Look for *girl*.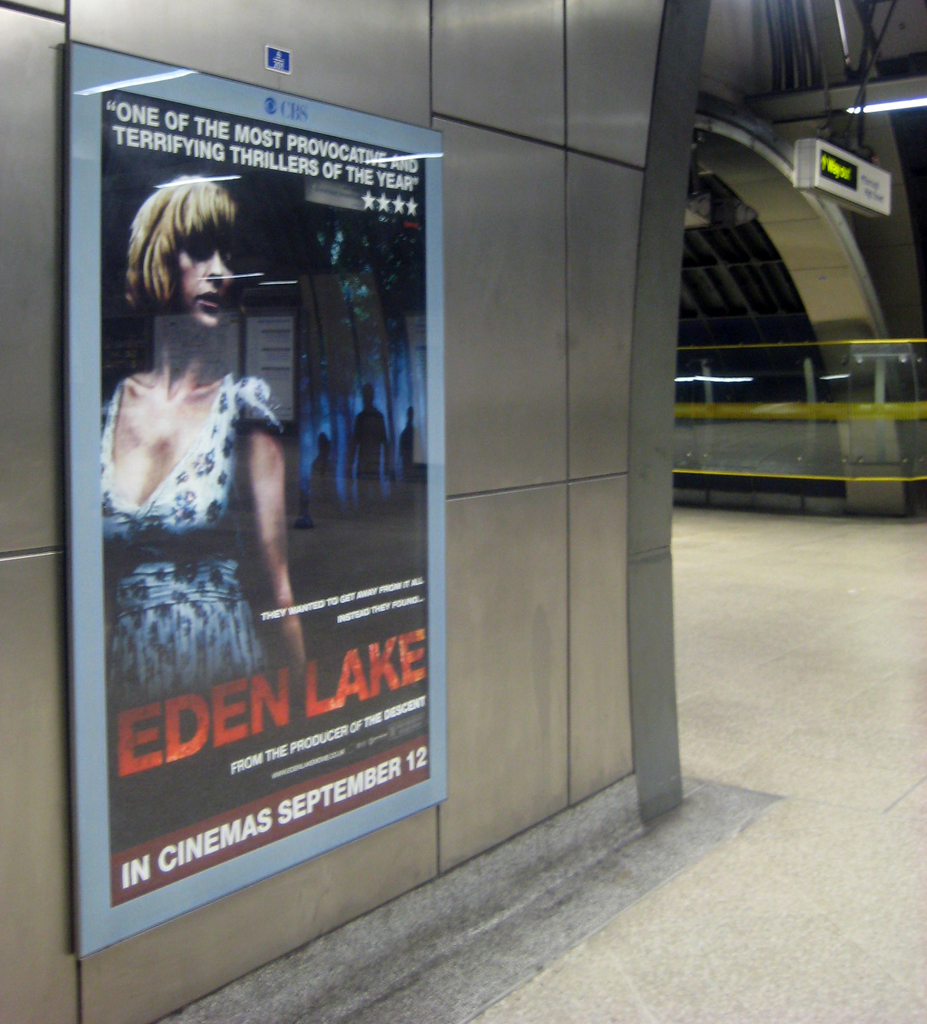
Found: [left=94, top=174, right=304, bottom=699].
